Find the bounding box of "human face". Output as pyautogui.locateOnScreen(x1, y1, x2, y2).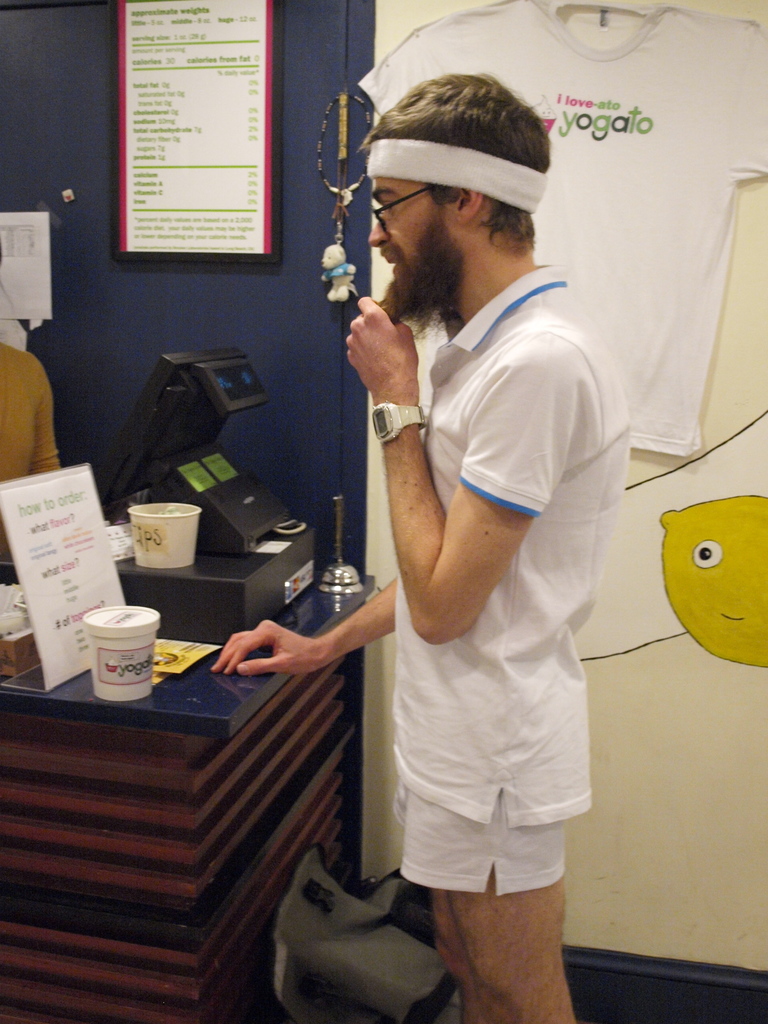
pyautogui.locateOnScreen(369, 179, 467, 282).
